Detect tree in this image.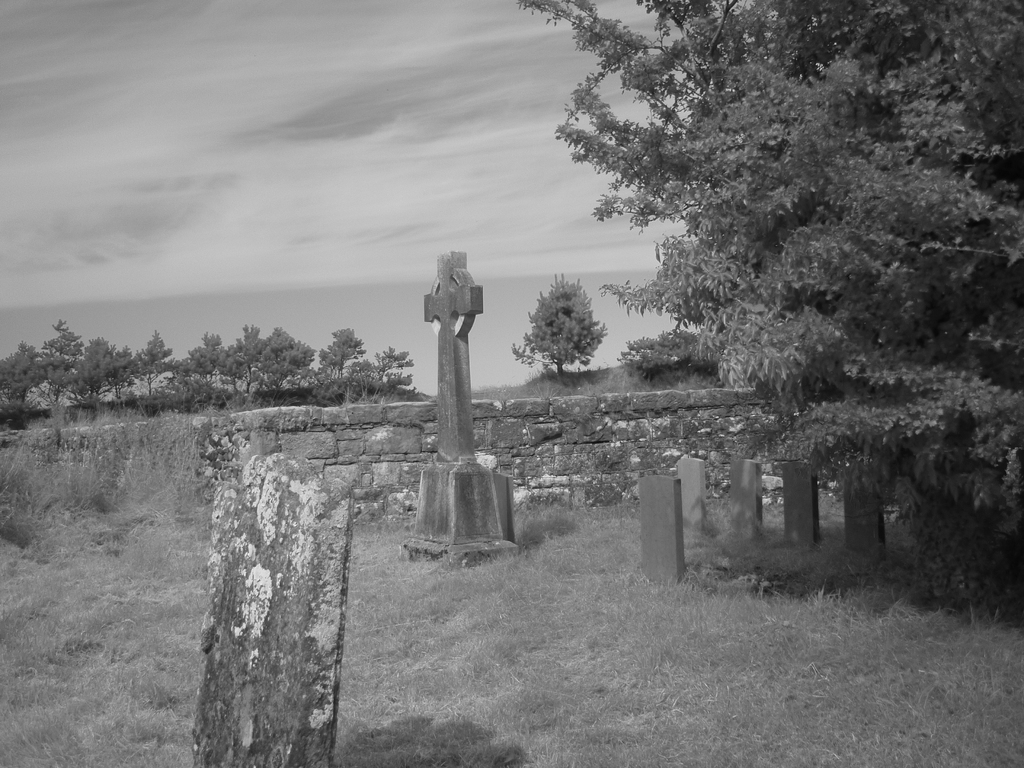
Detection: <box>756,0,1021,551</box>.
